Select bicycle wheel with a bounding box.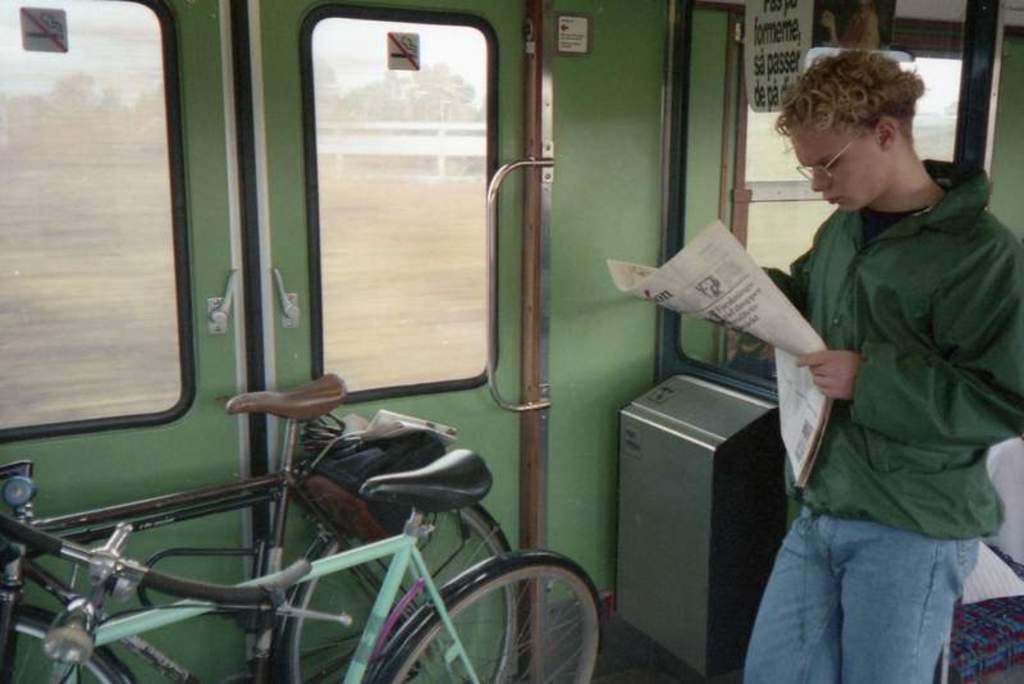
(left=388, top=561, right=602, bottom=676).
